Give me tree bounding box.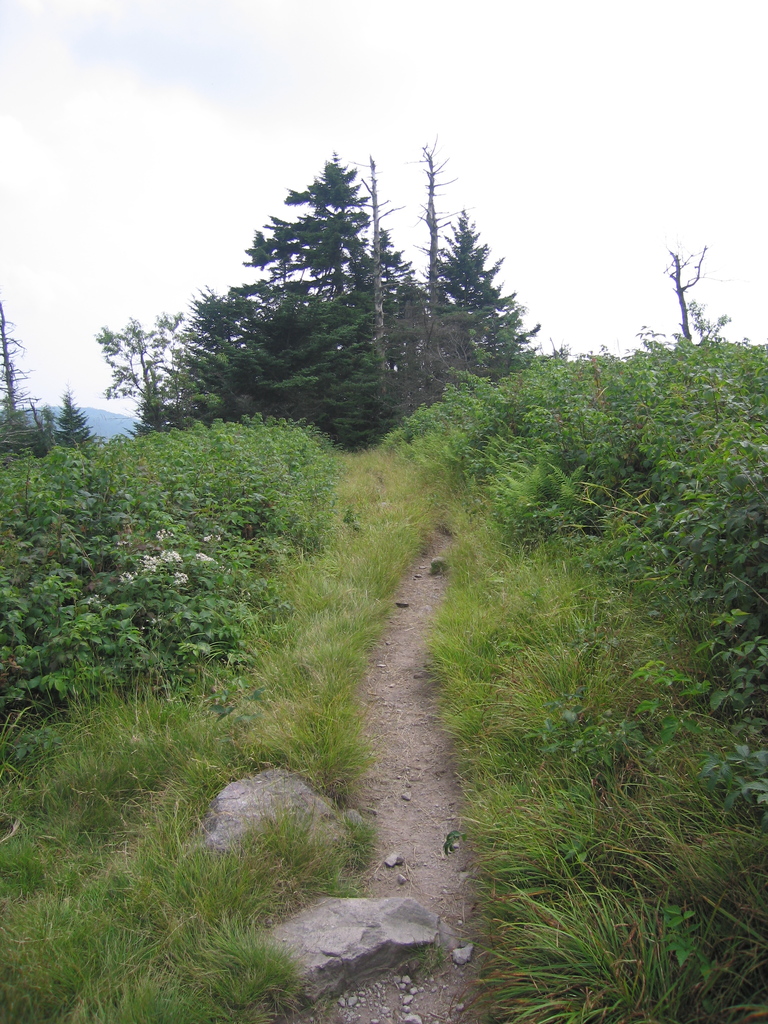
region(83, 292, 209, 449).
